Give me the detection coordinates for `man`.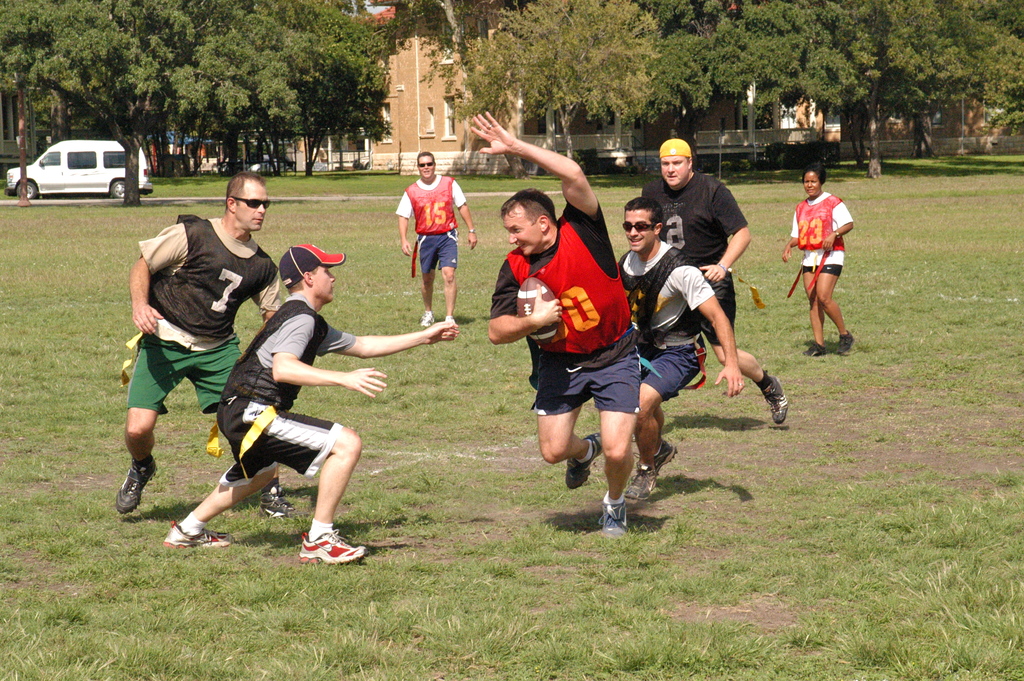
x1=394 y1=146 x2=484 y2=326.
